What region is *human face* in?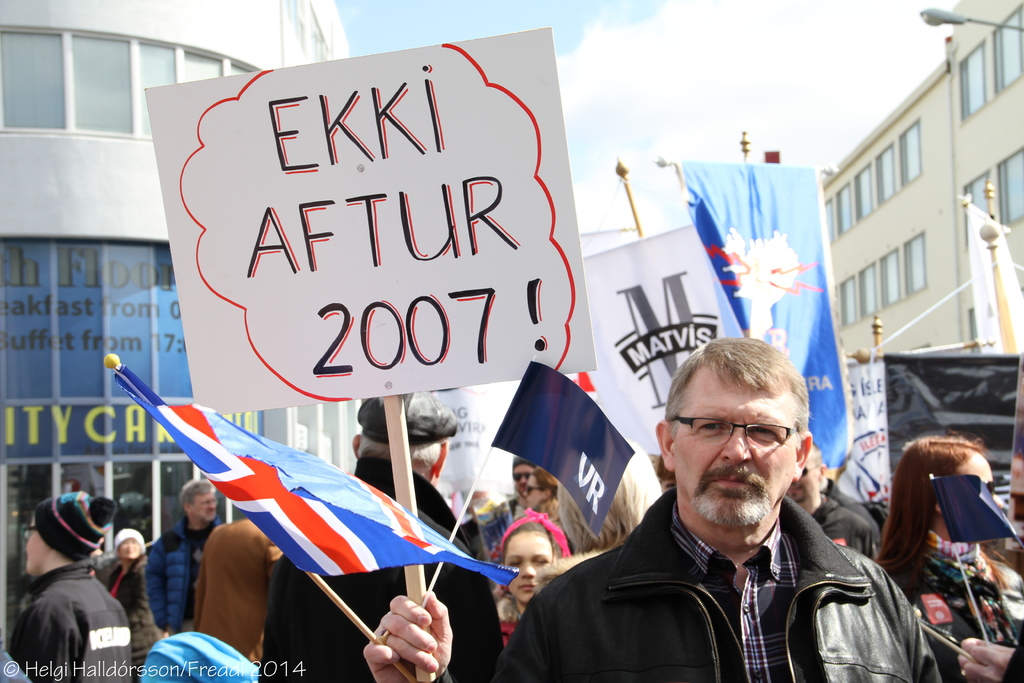
<bbox>523, 478, 547, 503</bbox>.
